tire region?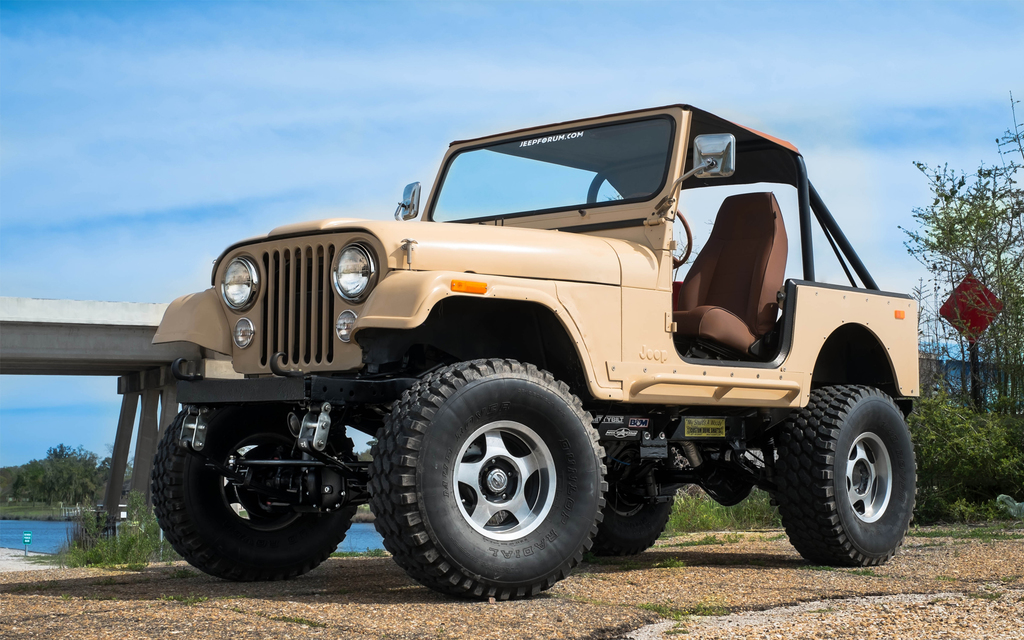
134 396 382 582
